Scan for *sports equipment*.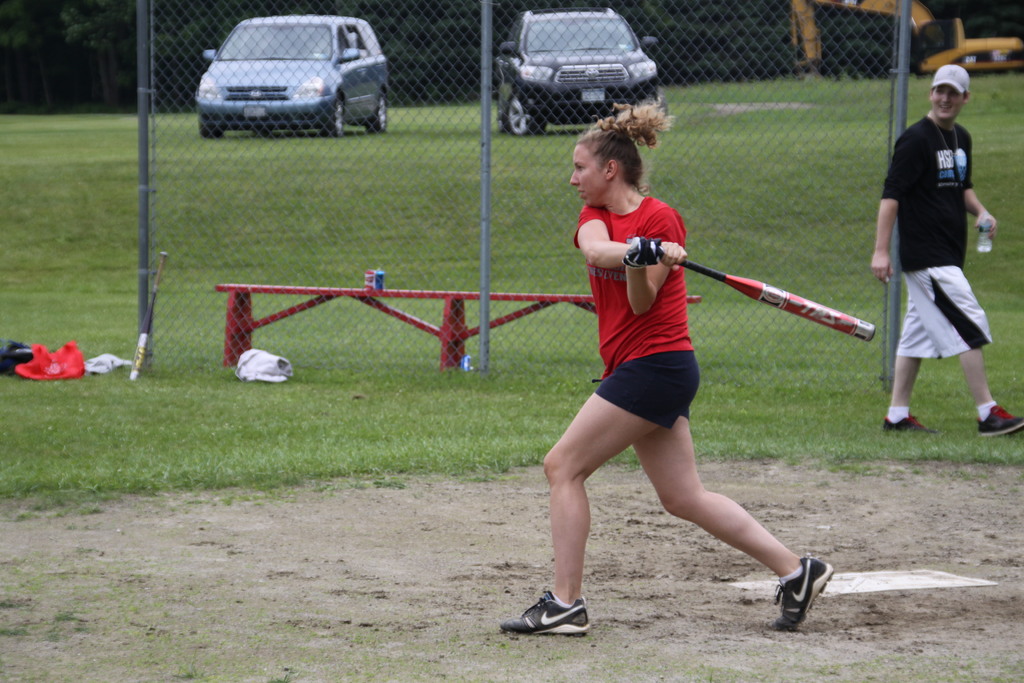
Scan result: [684, 261, 880, 345].
